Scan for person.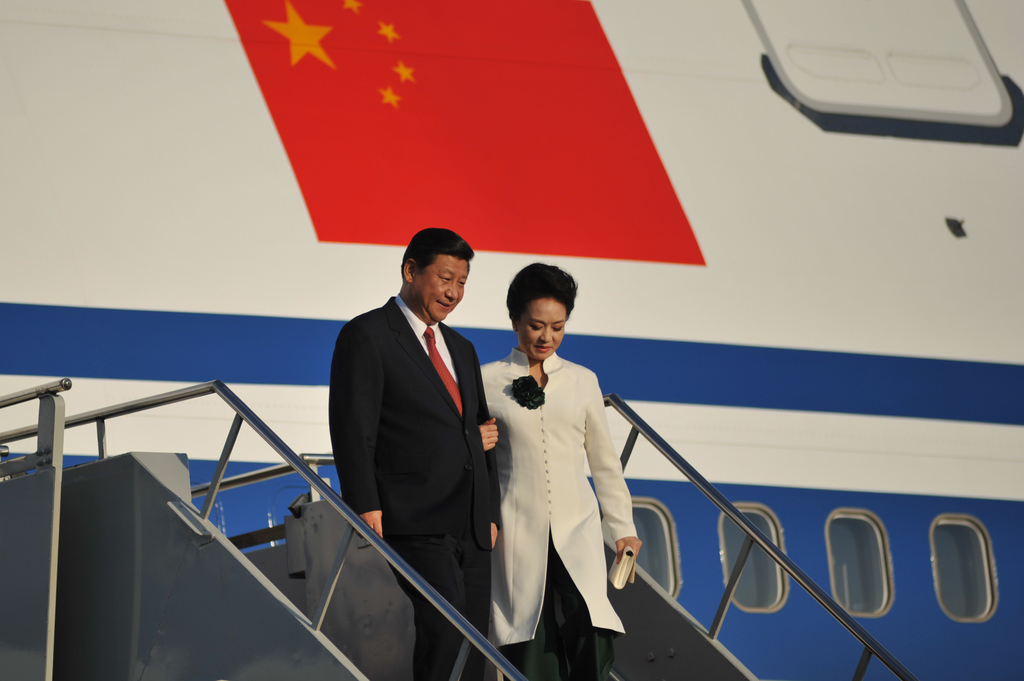
Scan result: (left=477, top=259, right=641, bottom=680).
